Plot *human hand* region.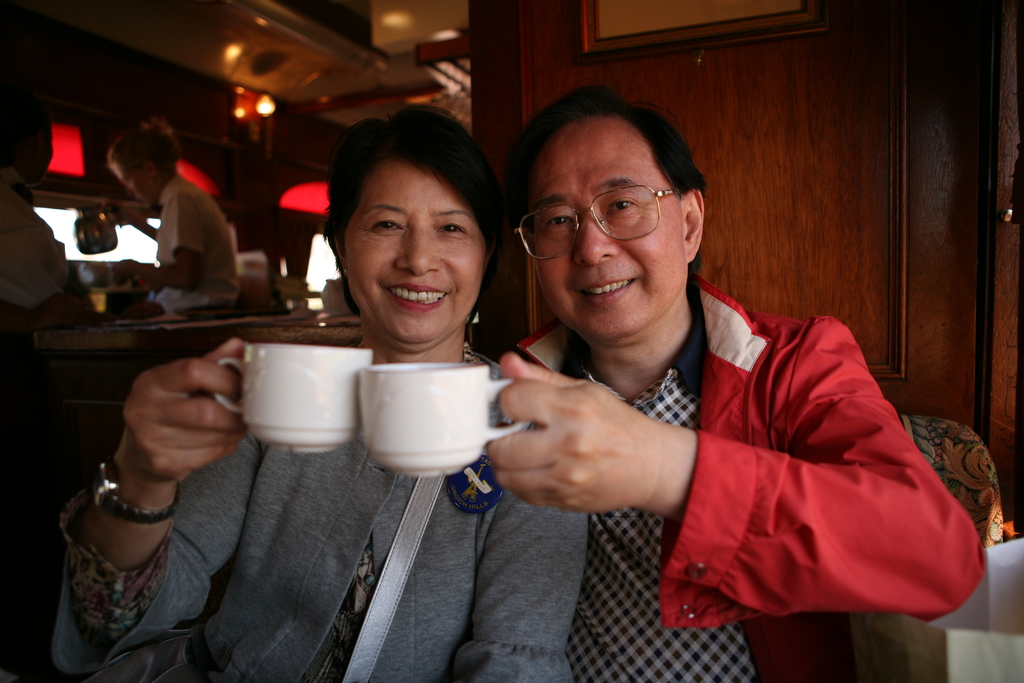
Plotted at detection(481, 352, 668, 519).
